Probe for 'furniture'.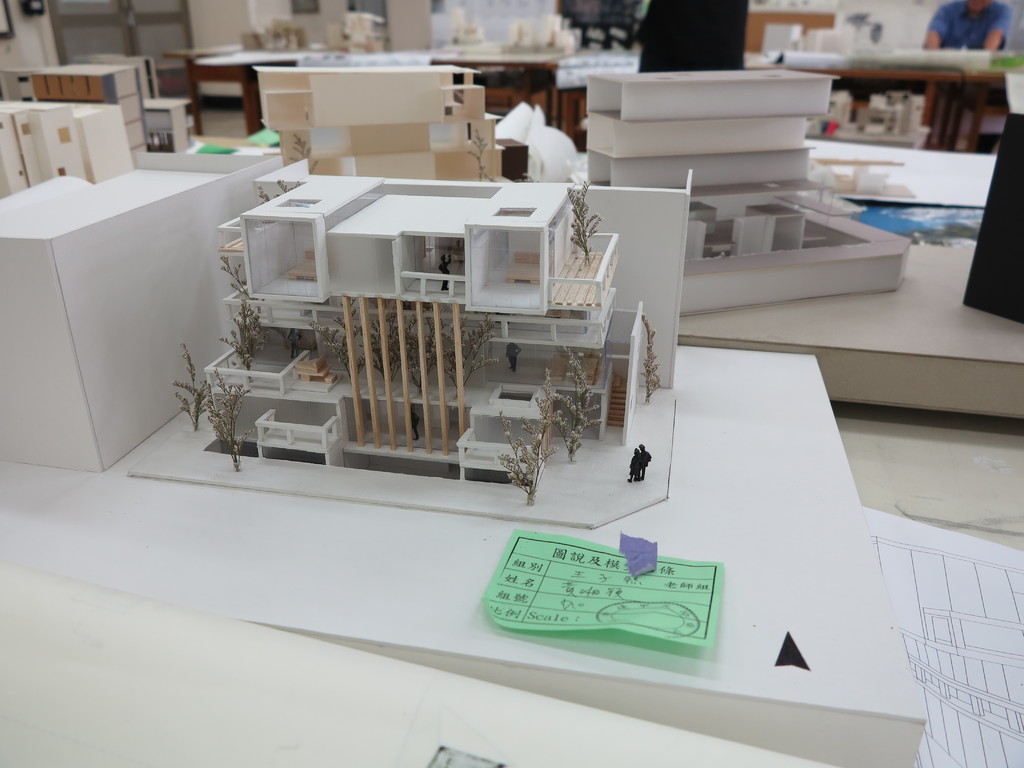
Probe result: Rect(806, 64, 968, 148).
